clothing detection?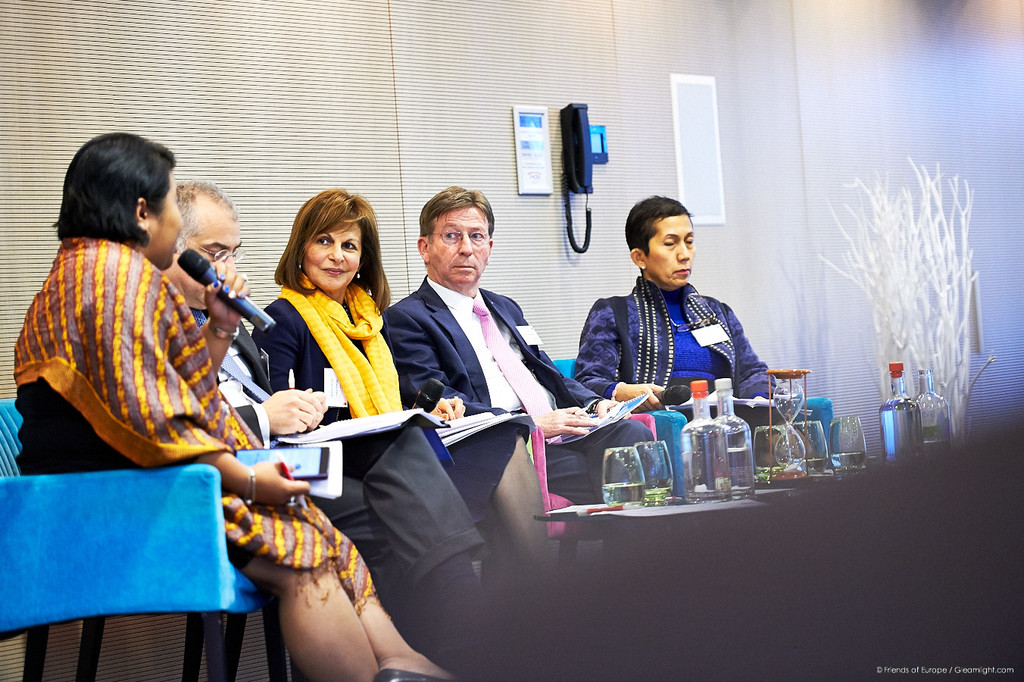
18,239,369,601
